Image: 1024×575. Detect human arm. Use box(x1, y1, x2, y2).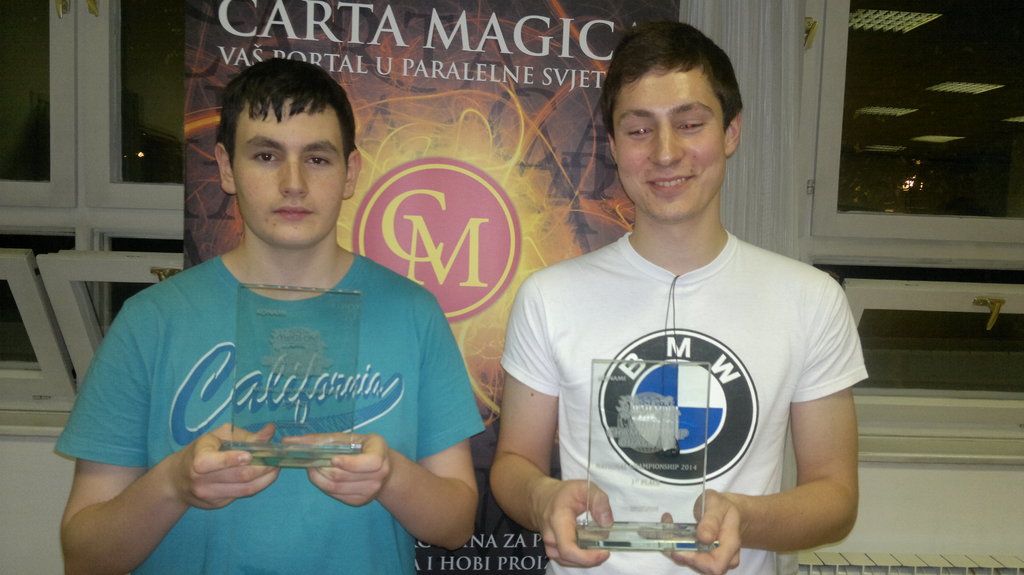
box(282, 313, 479, 544).
